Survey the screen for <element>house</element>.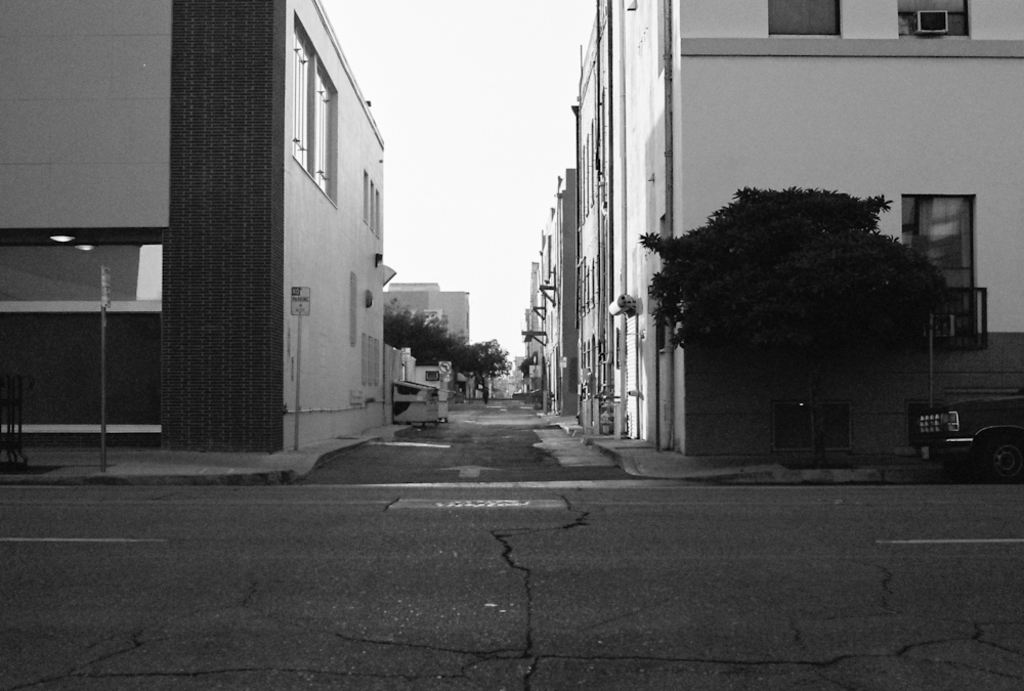
Survey found: box=[524, 0, 1023, 467].
